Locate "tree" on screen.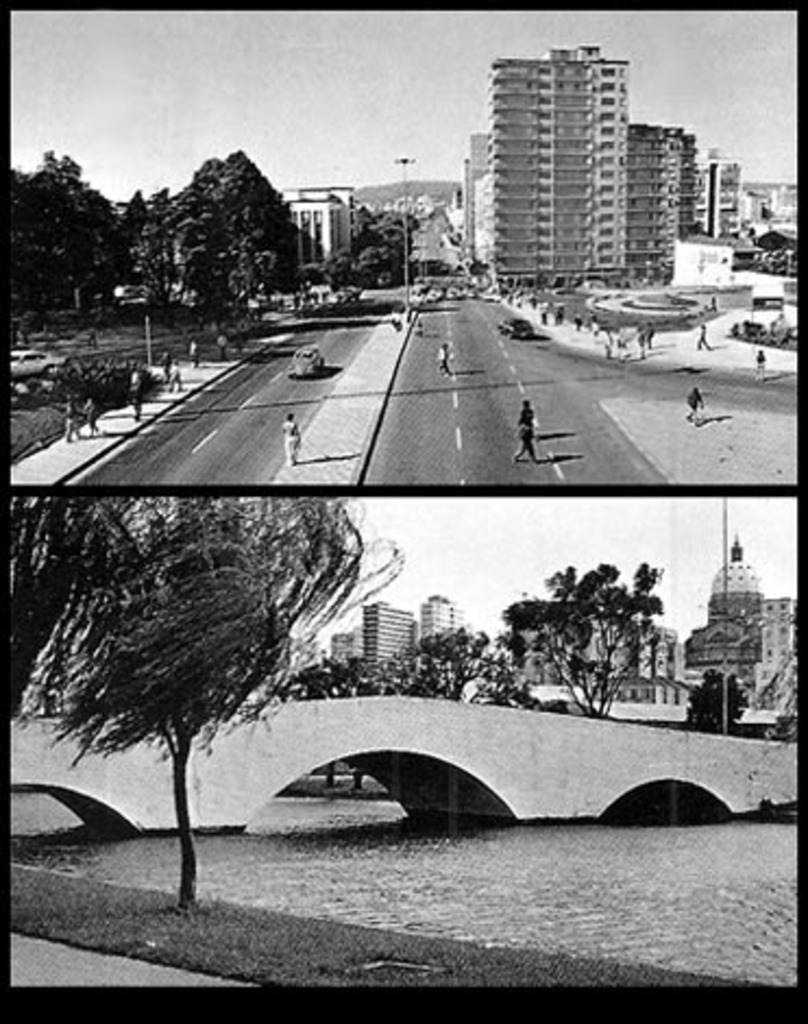
On screen at [x1=0, y1=148, x2=150, y2=340].
